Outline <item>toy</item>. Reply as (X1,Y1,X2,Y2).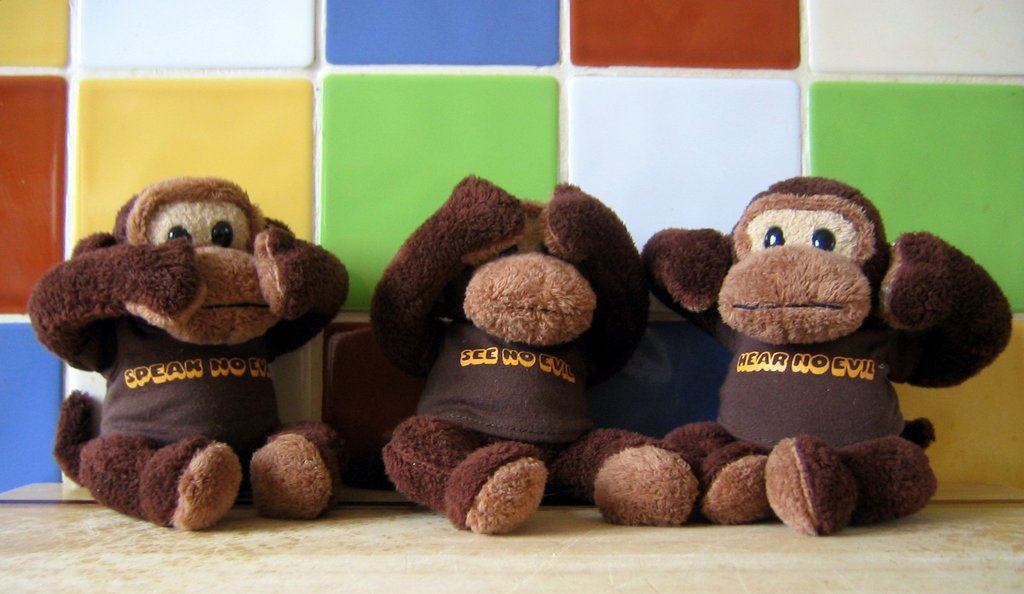
(28,179,350,529).
